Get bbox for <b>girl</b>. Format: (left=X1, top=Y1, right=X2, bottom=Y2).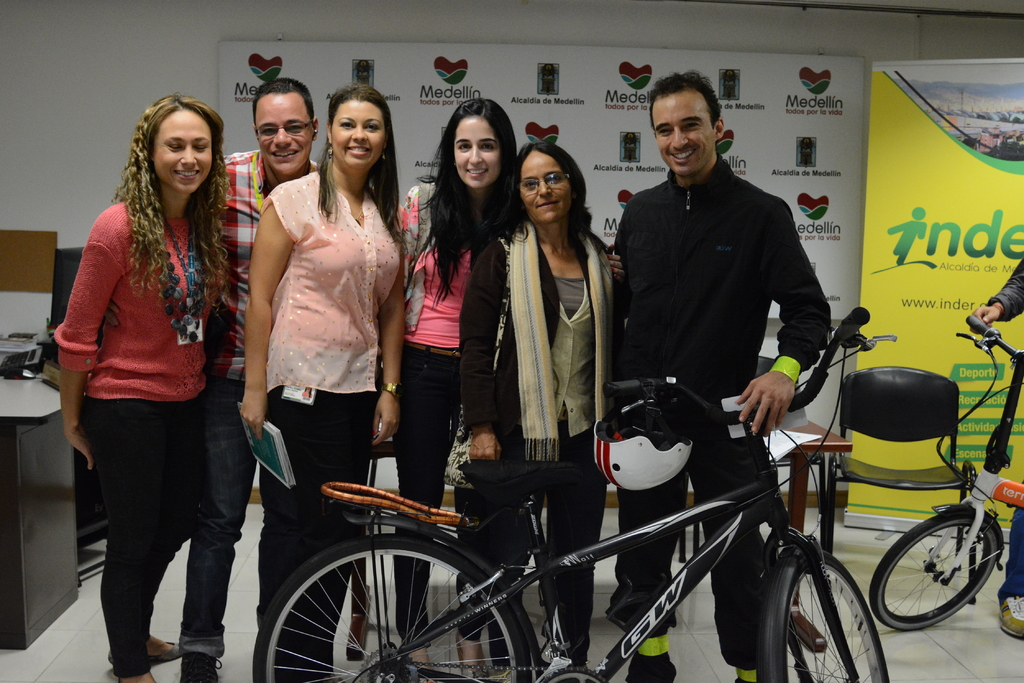
(left=237, top=83, right=408, bottom=682).
